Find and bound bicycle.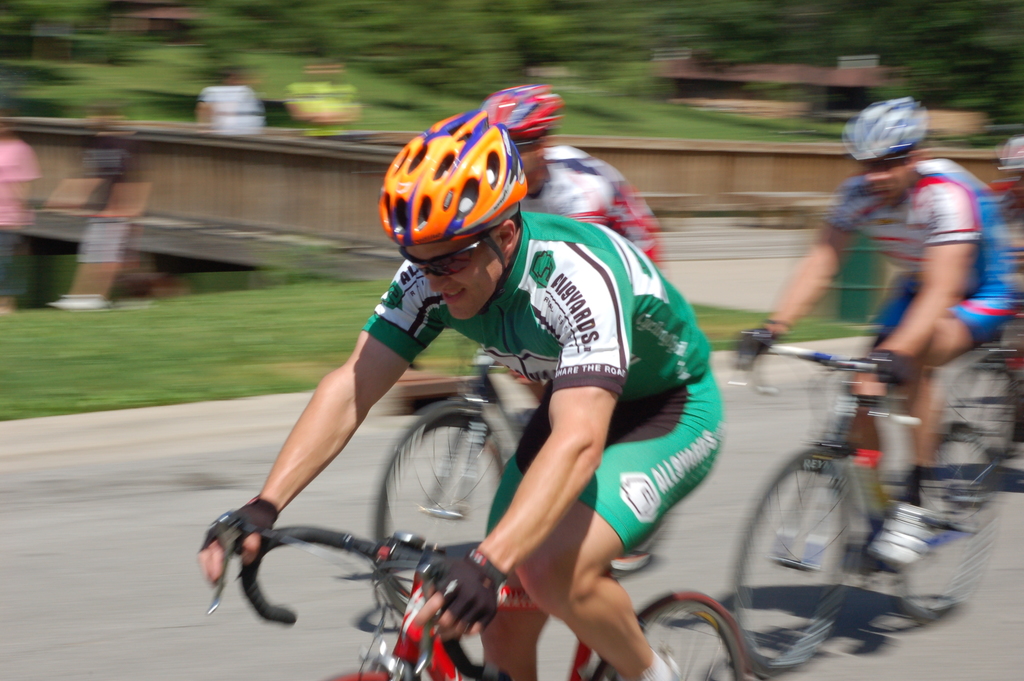
Bound: [730,299,992,644].
